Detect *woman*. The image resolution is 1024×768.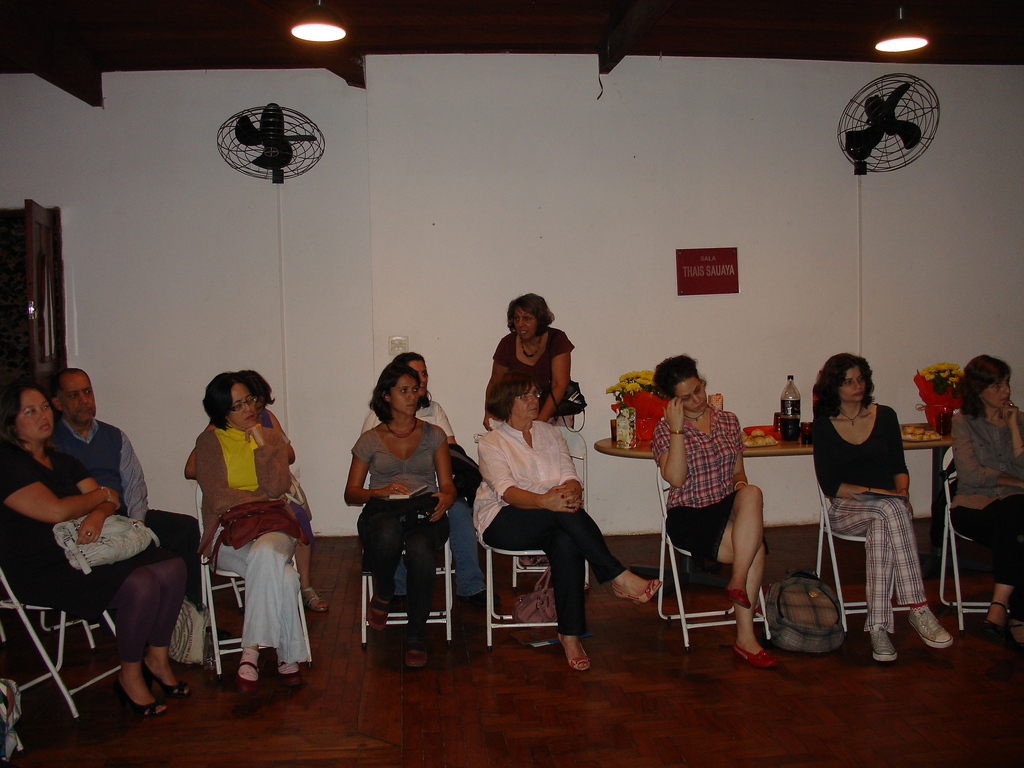
(left=165, top=366, right=330, bottom=619).
